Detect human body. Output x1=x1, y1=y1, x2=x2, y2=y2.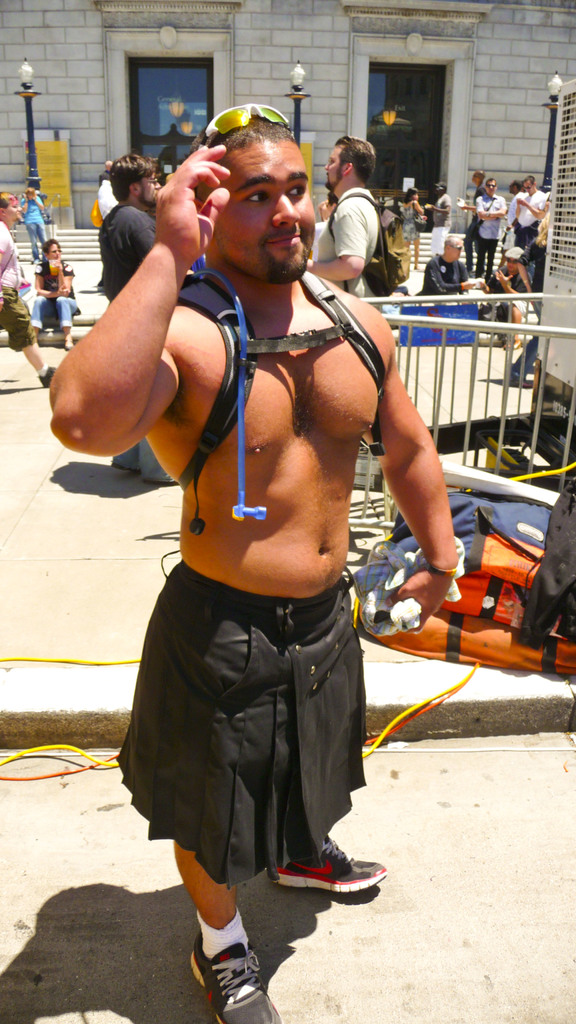
x1=417, y1=225, x2=476, y2=304.
